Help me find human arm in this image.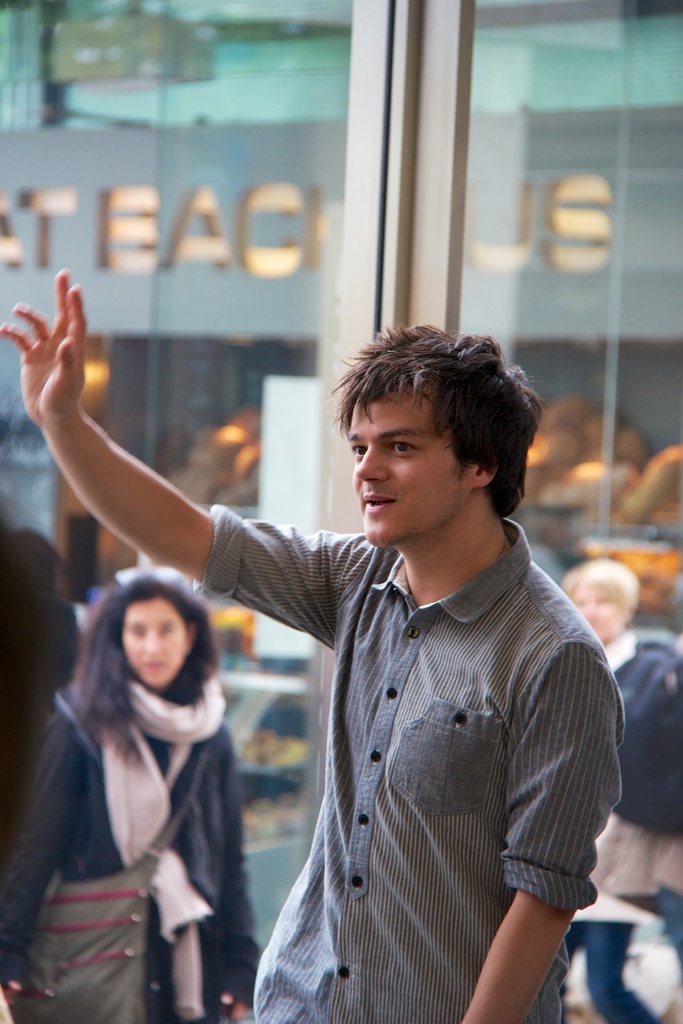
Found it: bbox=[2, 699, 72, 1009].
